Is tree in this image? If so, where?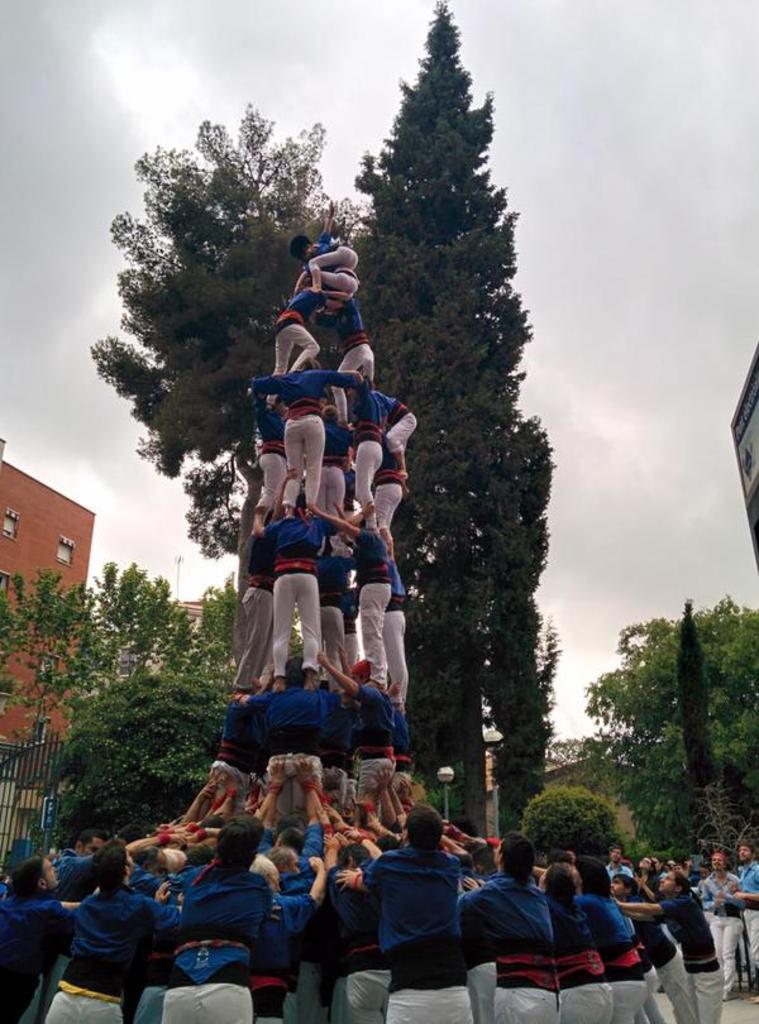
Yes, at 569 597 758 869.
